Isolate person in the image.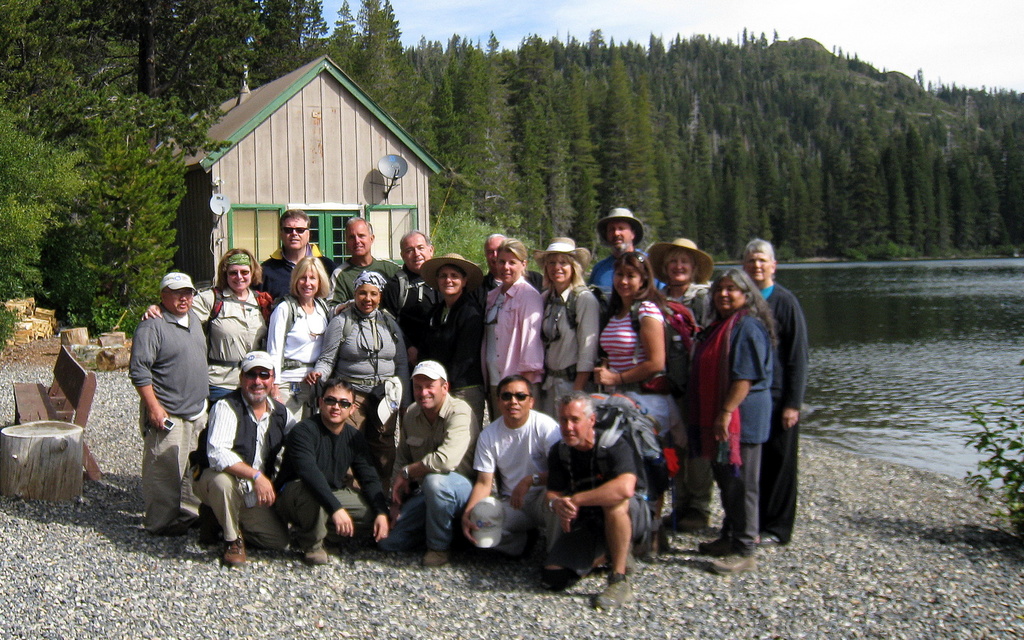
Isolated region: [x1=372, y1=359, x2=481, y2=572].
